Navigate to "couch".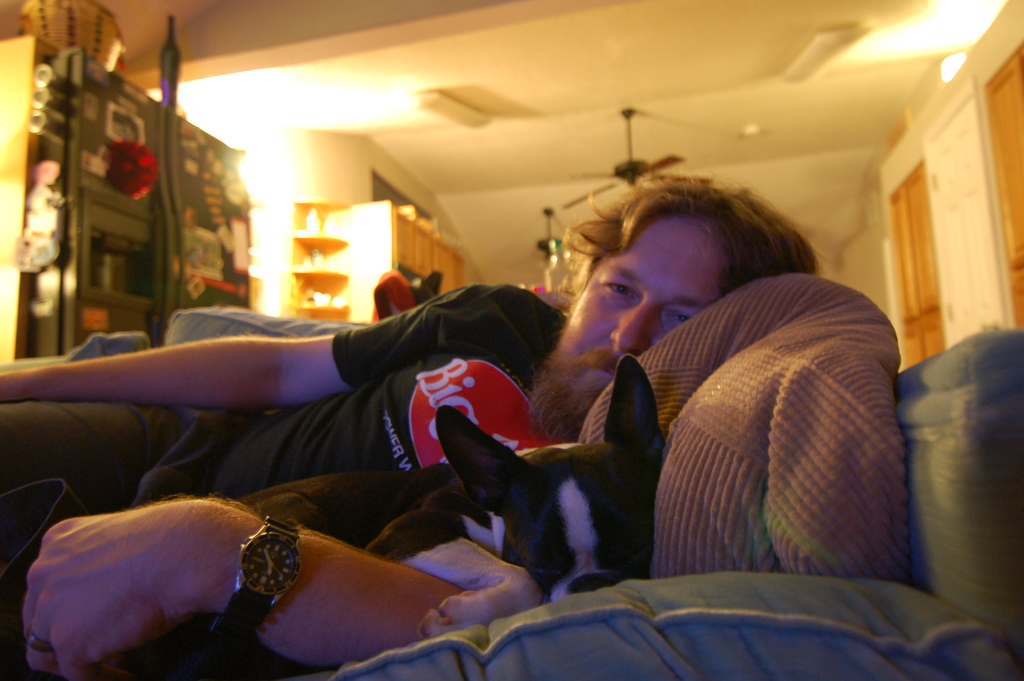
Navigation target: 0, 301, 1023, 680.
